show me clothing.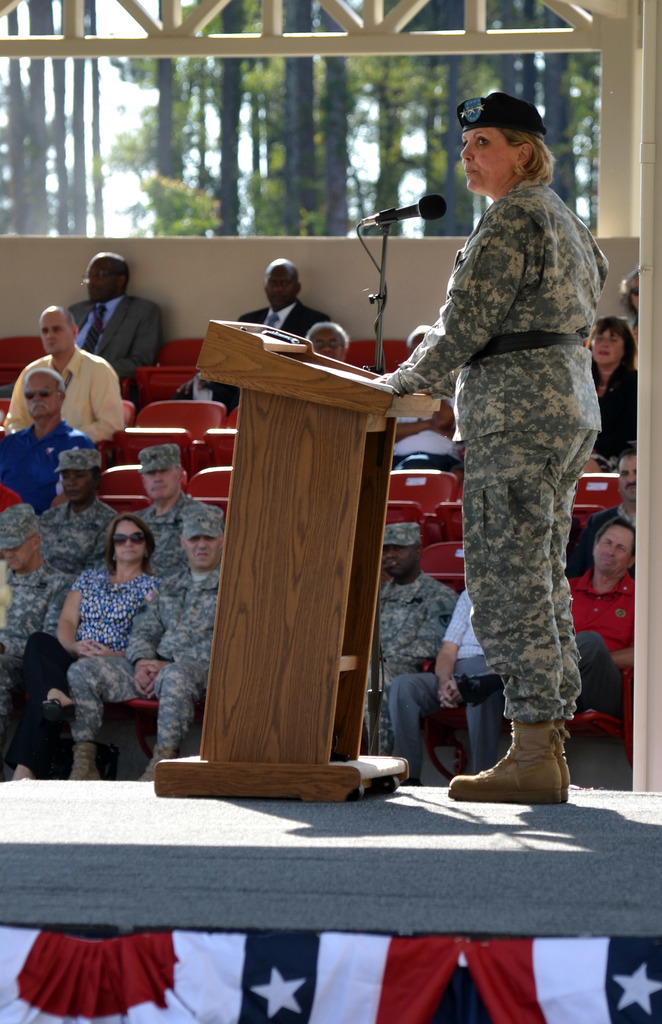
clothing is here: {"left": 68, "top": 560, "right": 222, "bottom": 749}.
